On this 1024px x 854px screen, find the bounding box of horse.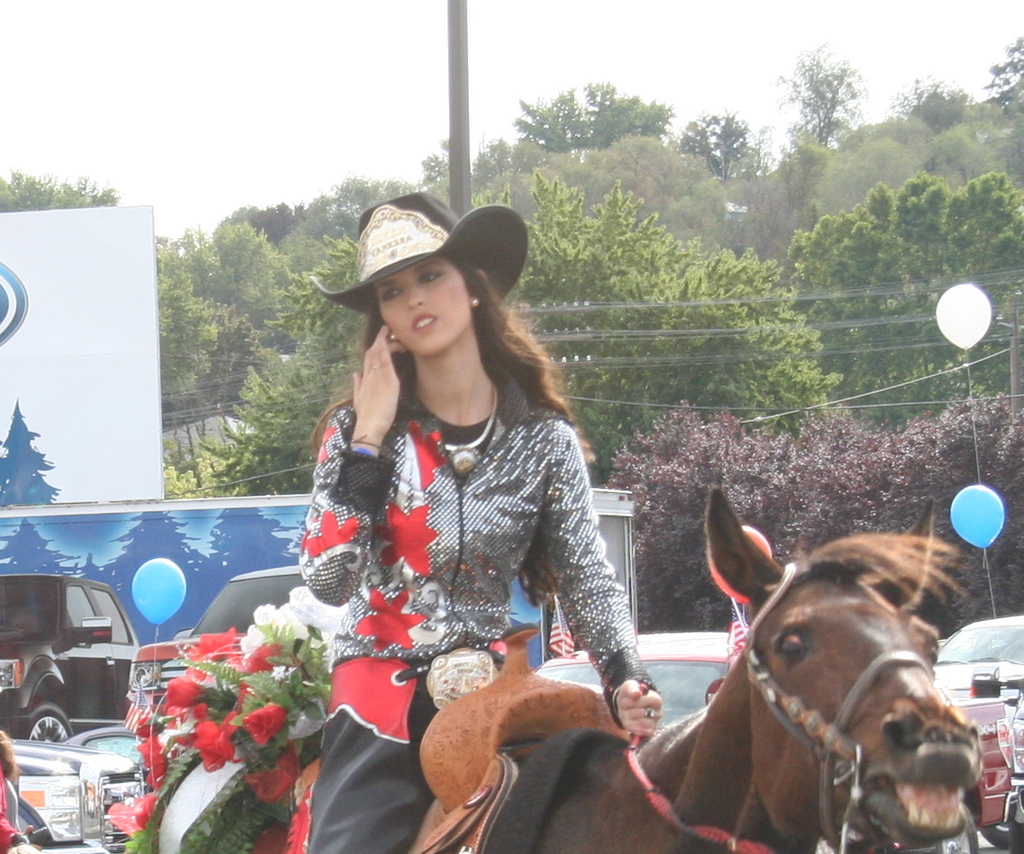
Bounding box: BBox(247, 479, 979, 853).
